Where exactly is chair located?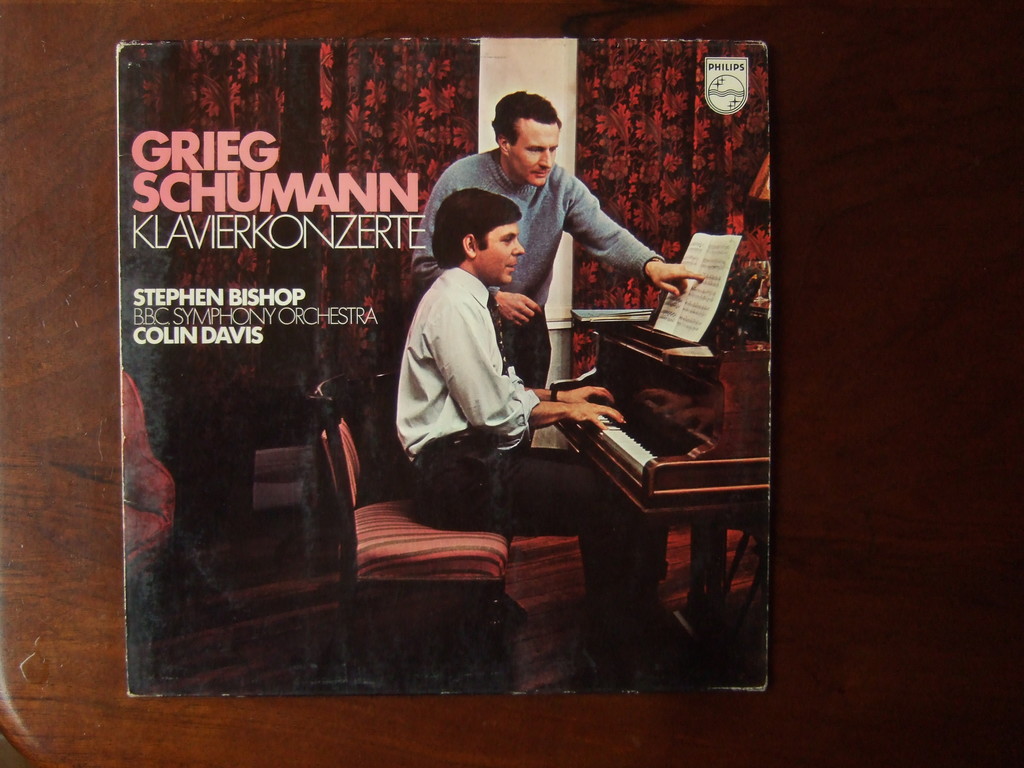
Its bounding box is 120,371,175,615.
